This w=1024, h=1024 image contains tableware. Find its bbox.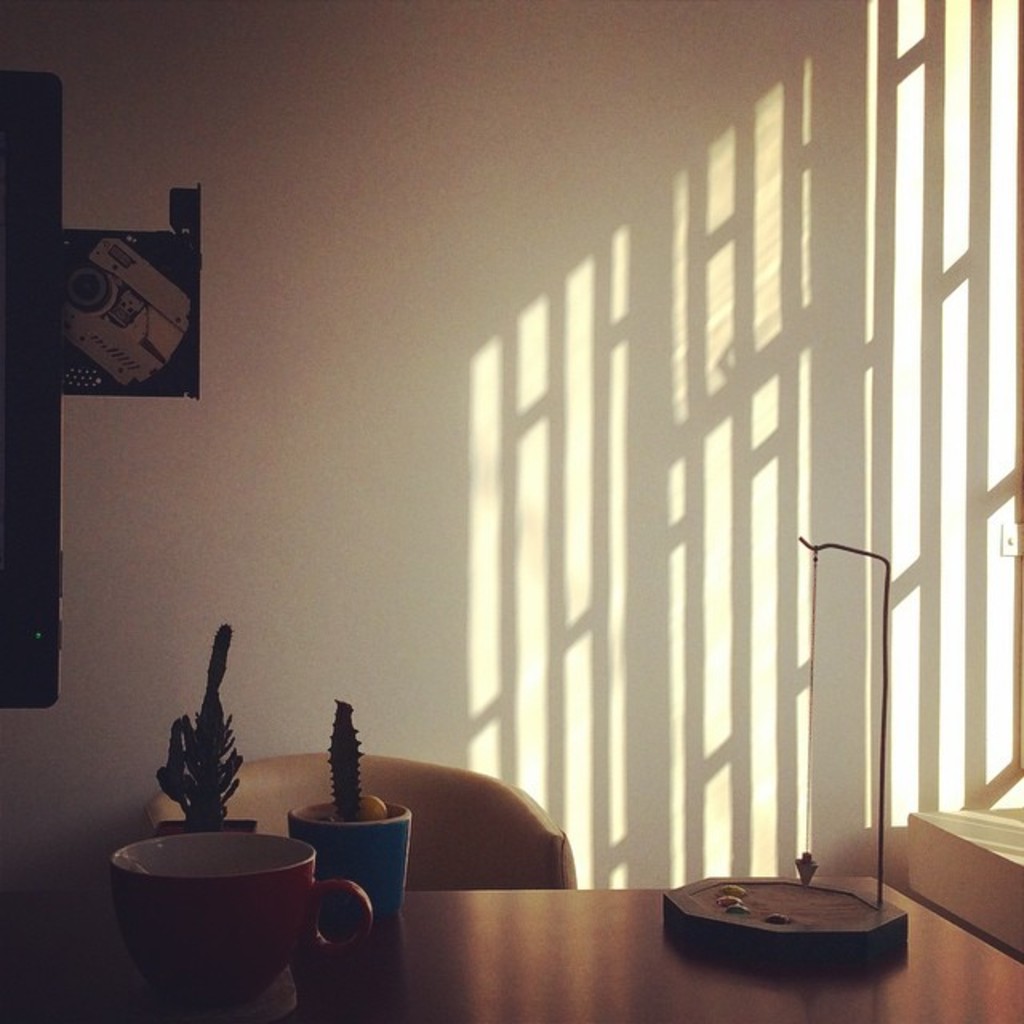
Rect(286, 795, 413, 925).
